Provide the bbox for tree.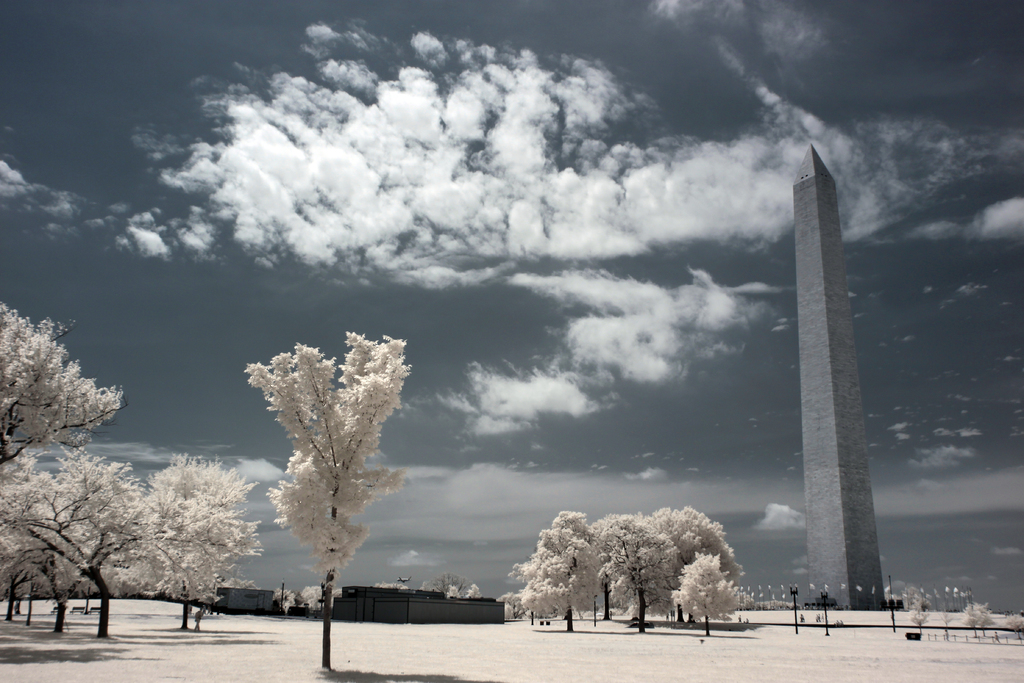
pyautogui.locateOnScreen(960, 603, 988, 636).
